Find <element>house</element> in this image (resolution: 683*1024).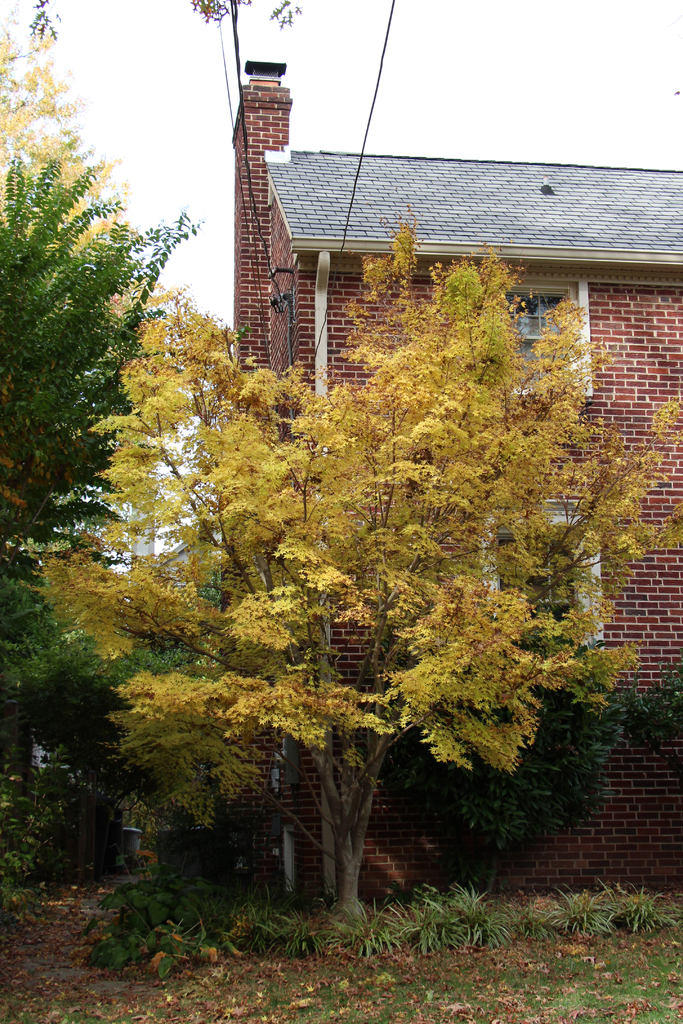
<region>144, 88, 644, 817</region>.
